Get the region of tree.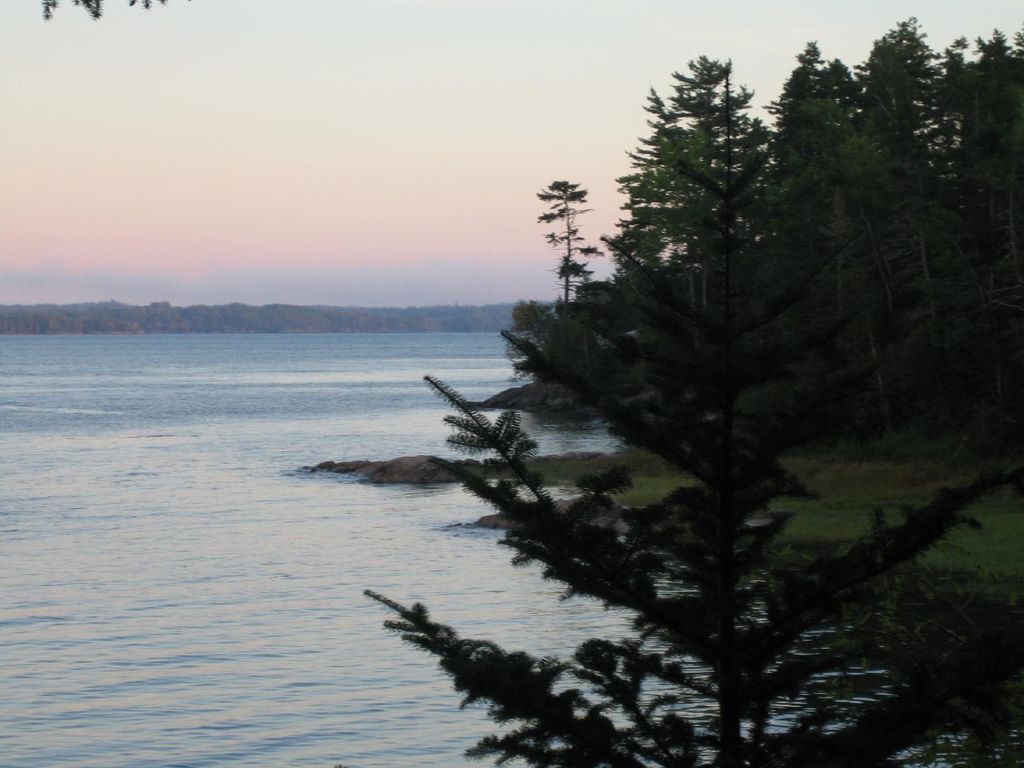
region(971, 26, 1023, 407).
